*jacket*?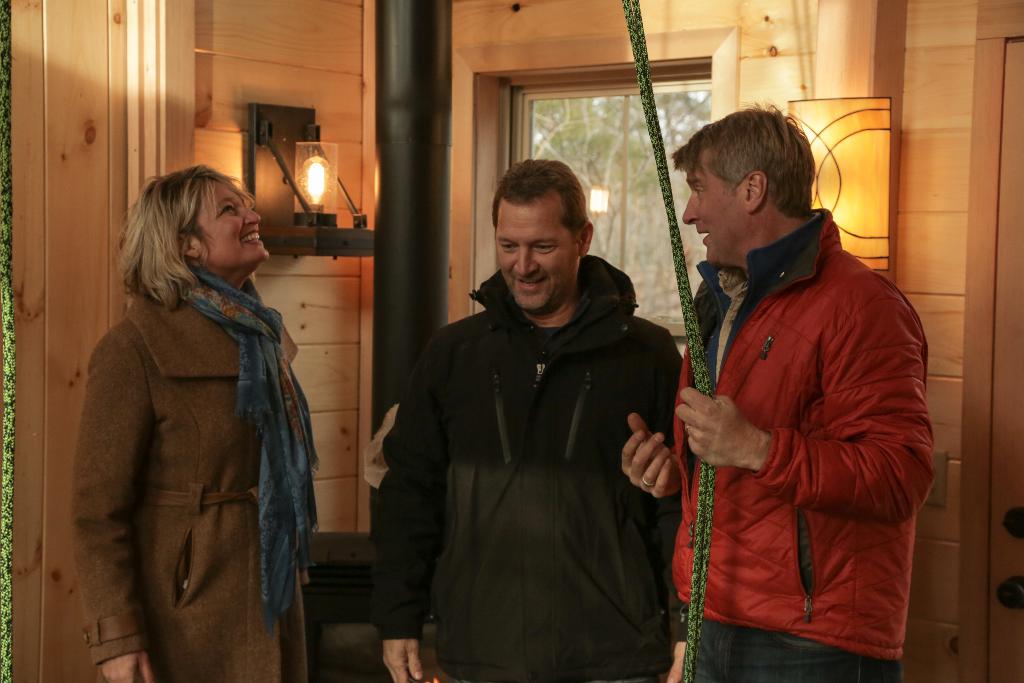
crop(365, 204, 708, 666)
